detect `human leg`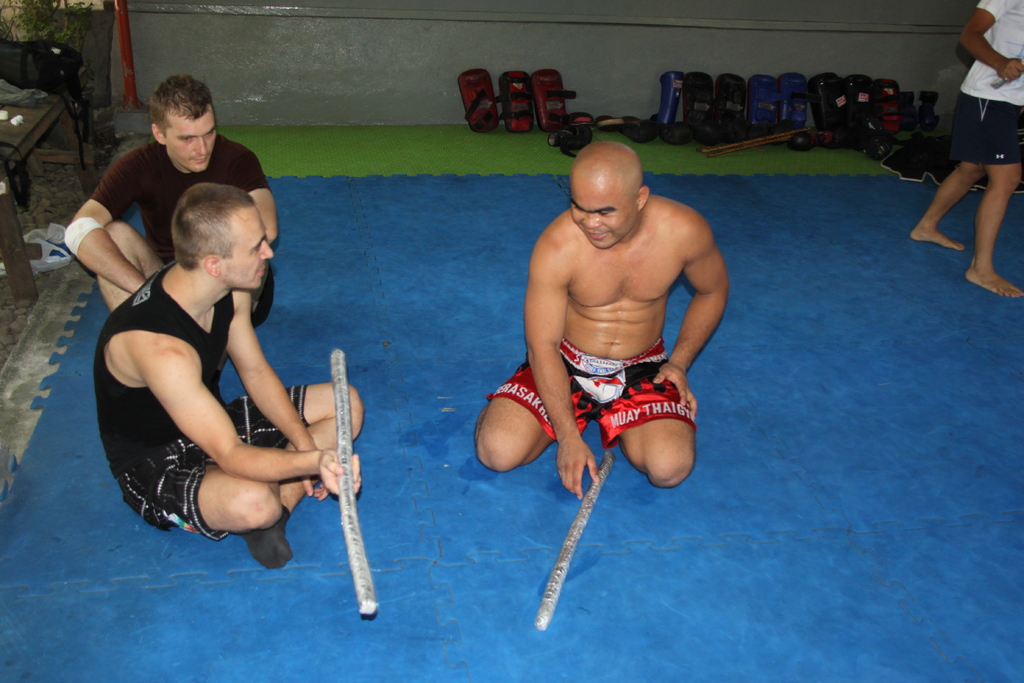
left=474, top=398, right=548, bottom=467
